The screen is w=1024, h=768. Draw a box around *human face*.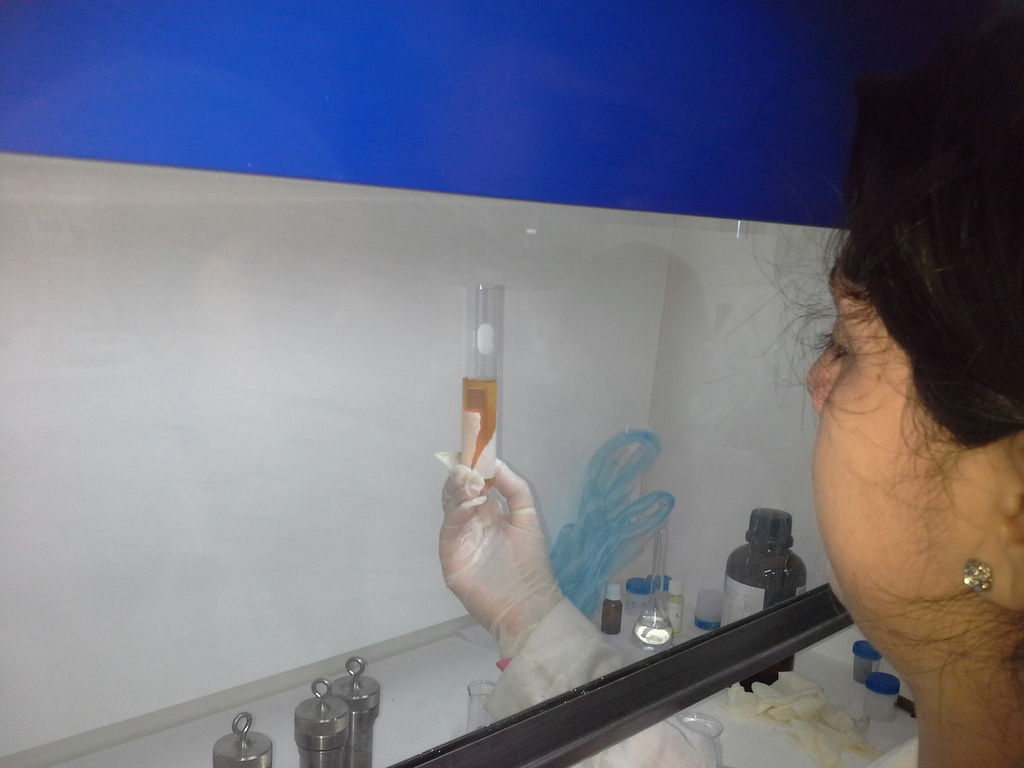
(803, 243, 945, 663).
